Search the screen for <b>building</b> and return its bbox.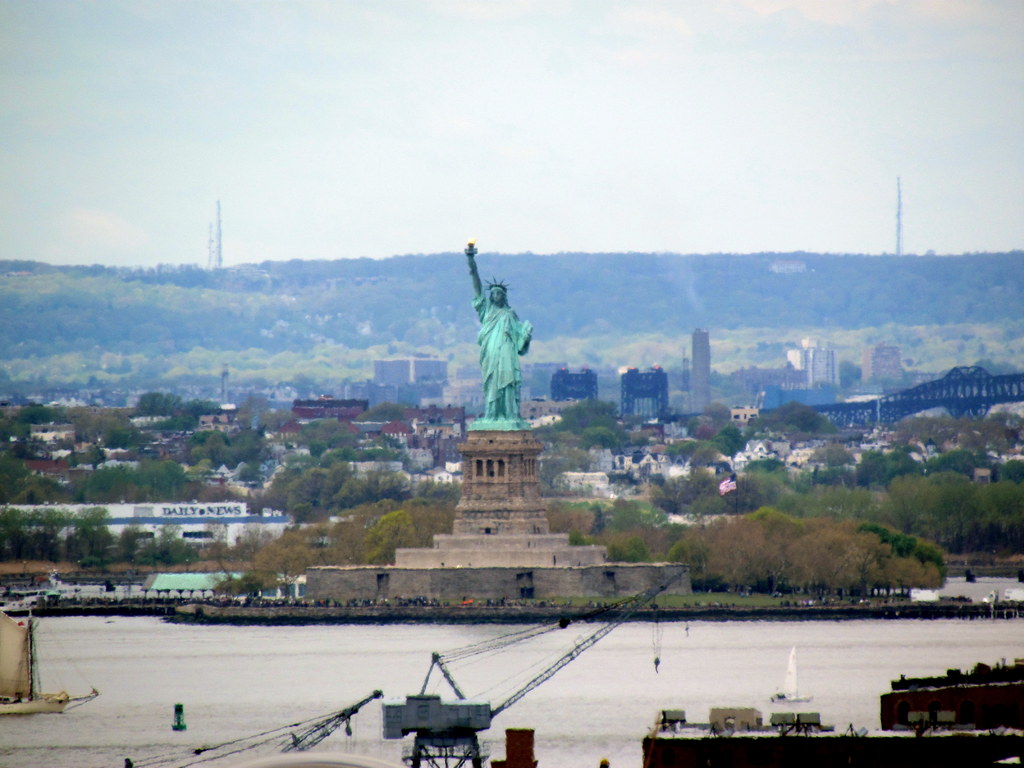
Found: x1=607, y1=447, x2=676, y2=482.
